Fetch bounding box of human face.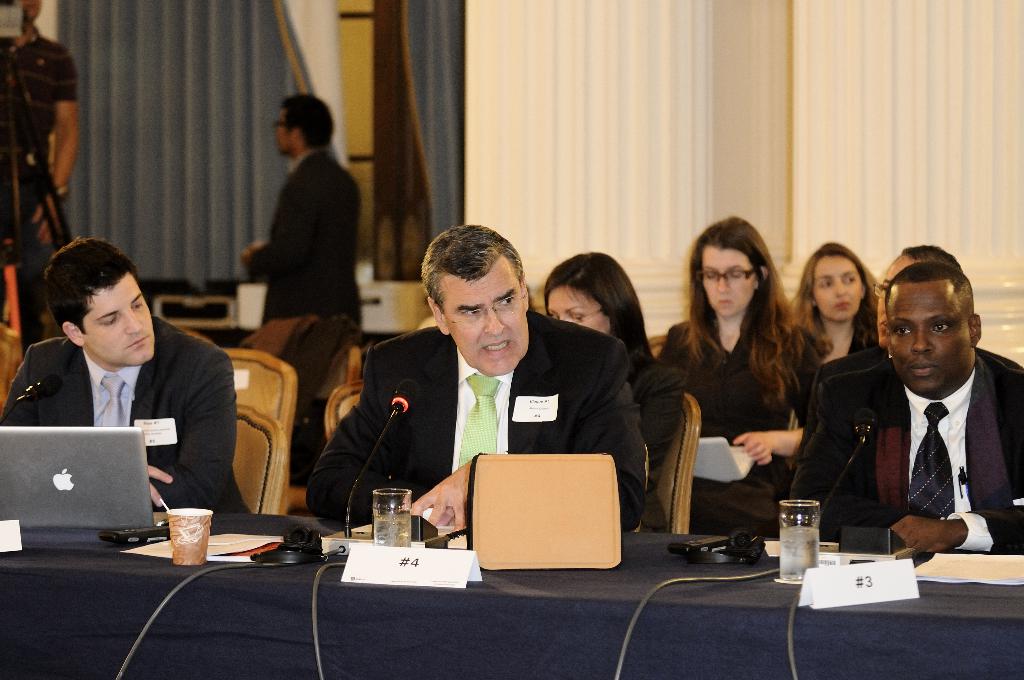
Bbox: (812, 255, 863, 322).
